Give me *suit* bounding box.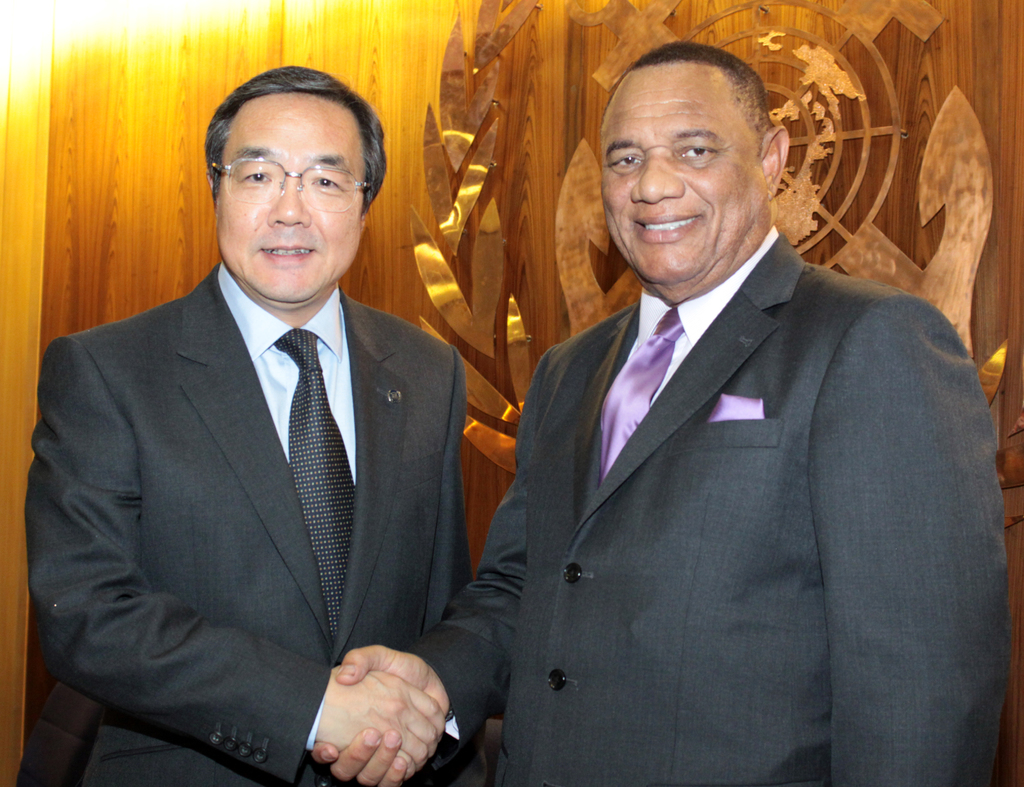
454,60,989,784.
